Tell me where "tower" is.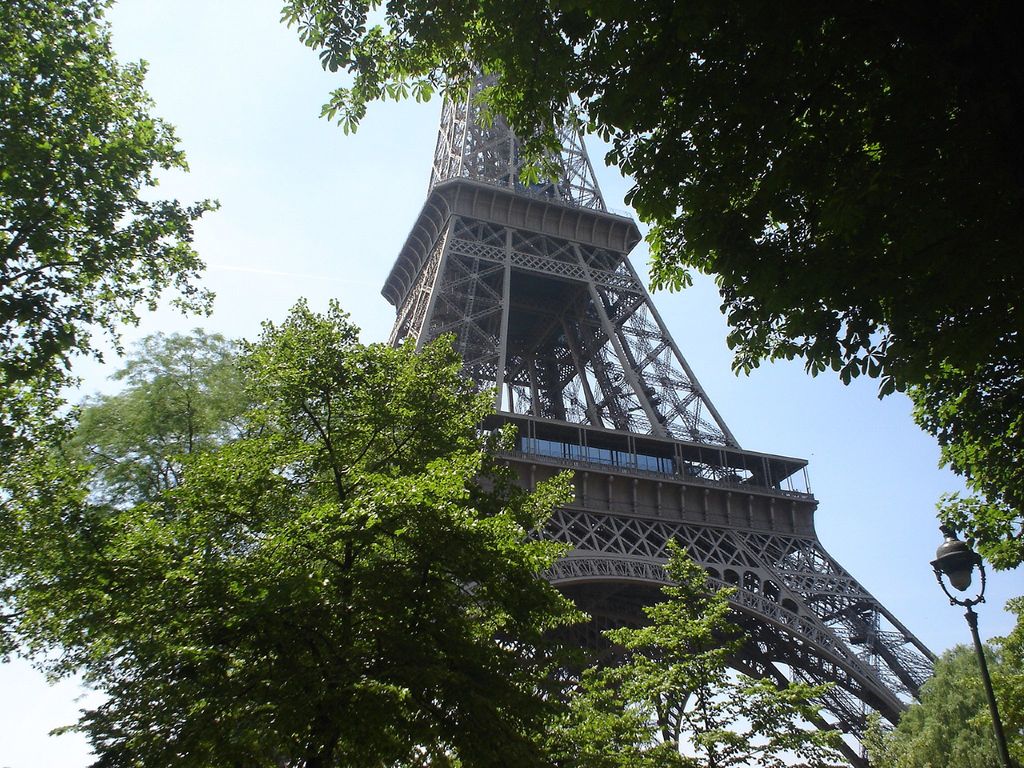
"tower" is at x1=285, y1=35, x2=945, y2=767.
